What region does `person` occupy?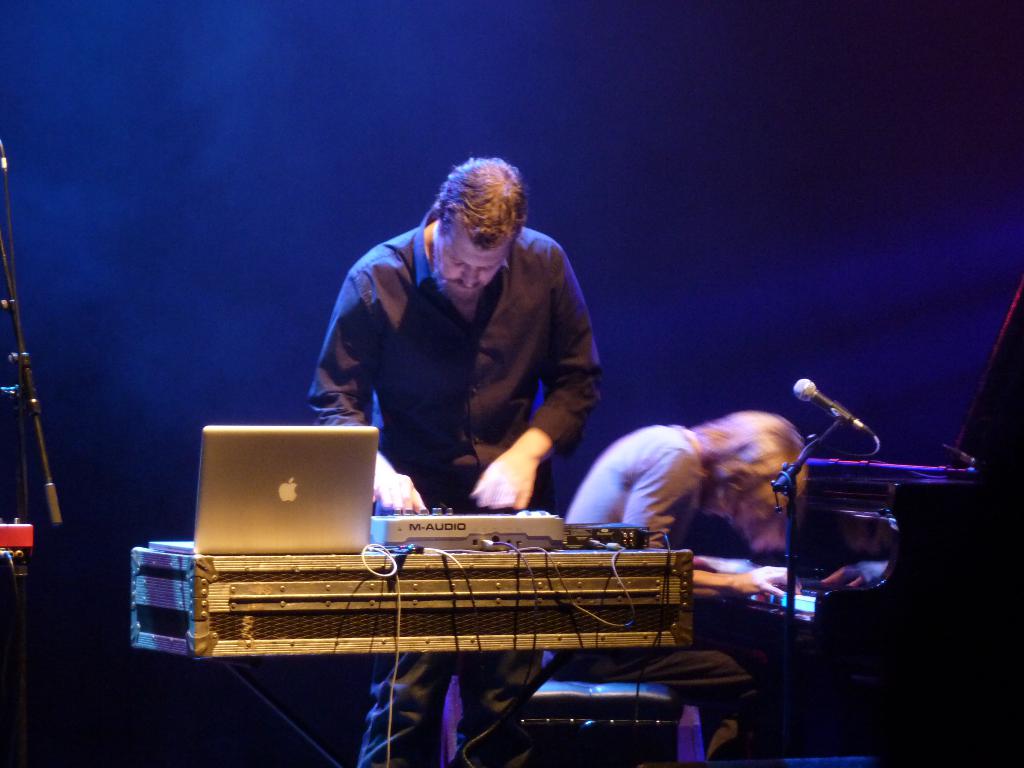
<region>528, 409, 801, 767</region>.
